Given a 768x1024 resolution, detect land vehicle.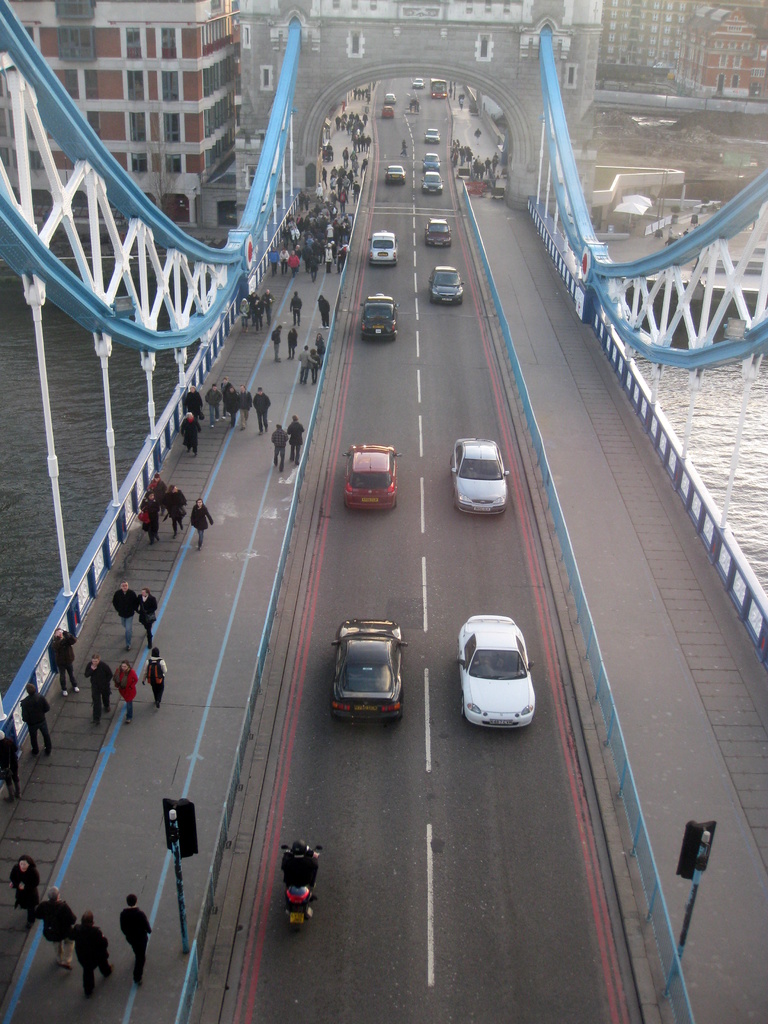
Rect(431, 78, 449, 99).
